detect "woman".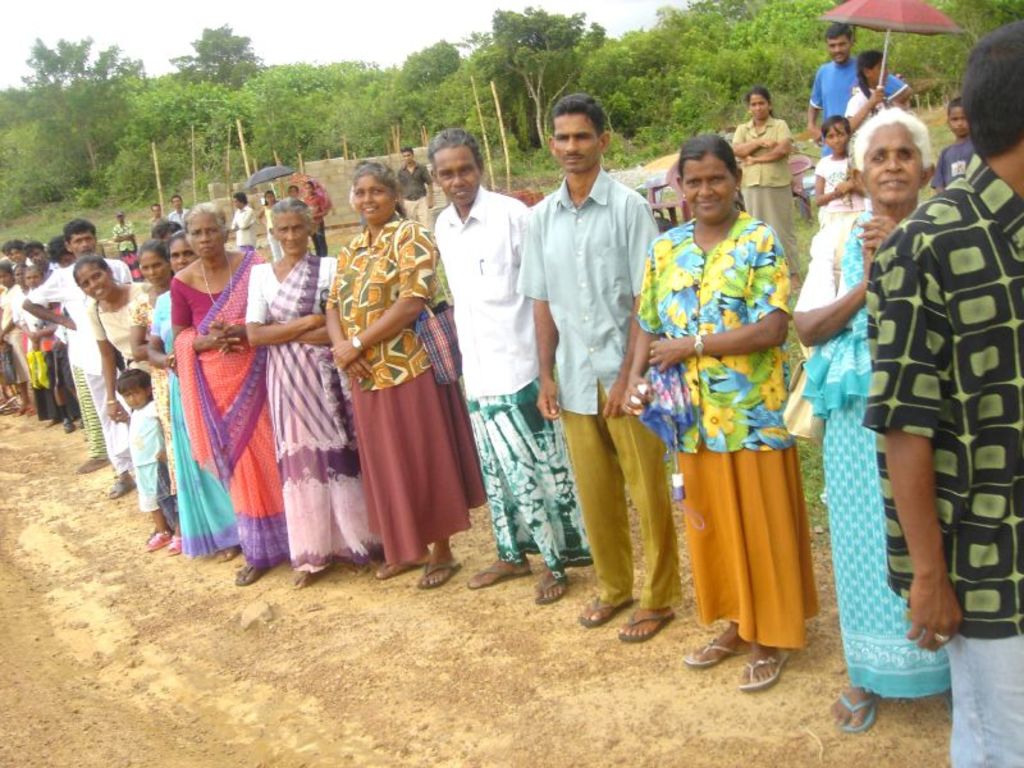
Detected at [69, 255, 142, 435].
